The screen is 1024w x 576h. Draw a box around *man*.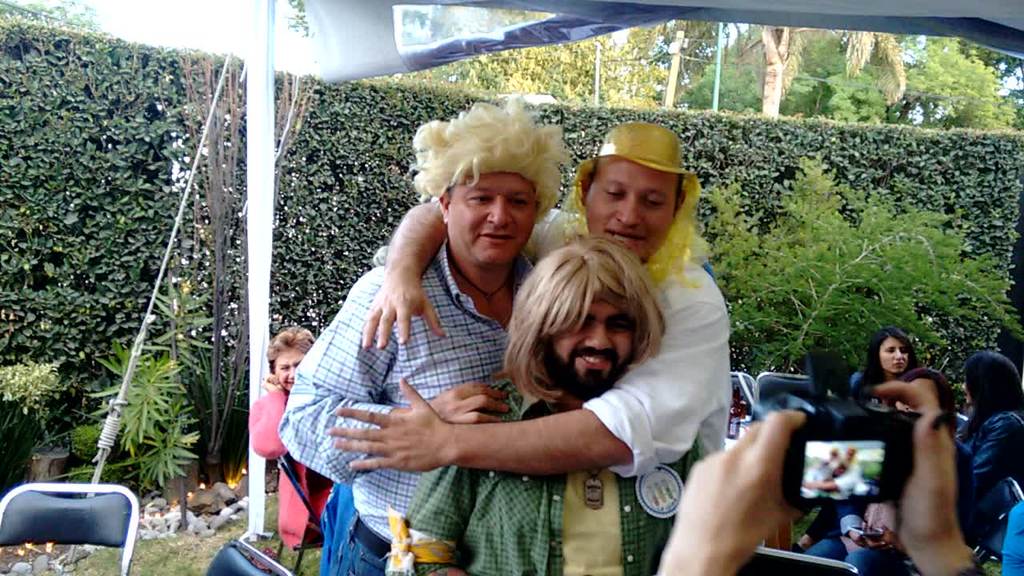
bbox=[279, 98, 550, 575].
